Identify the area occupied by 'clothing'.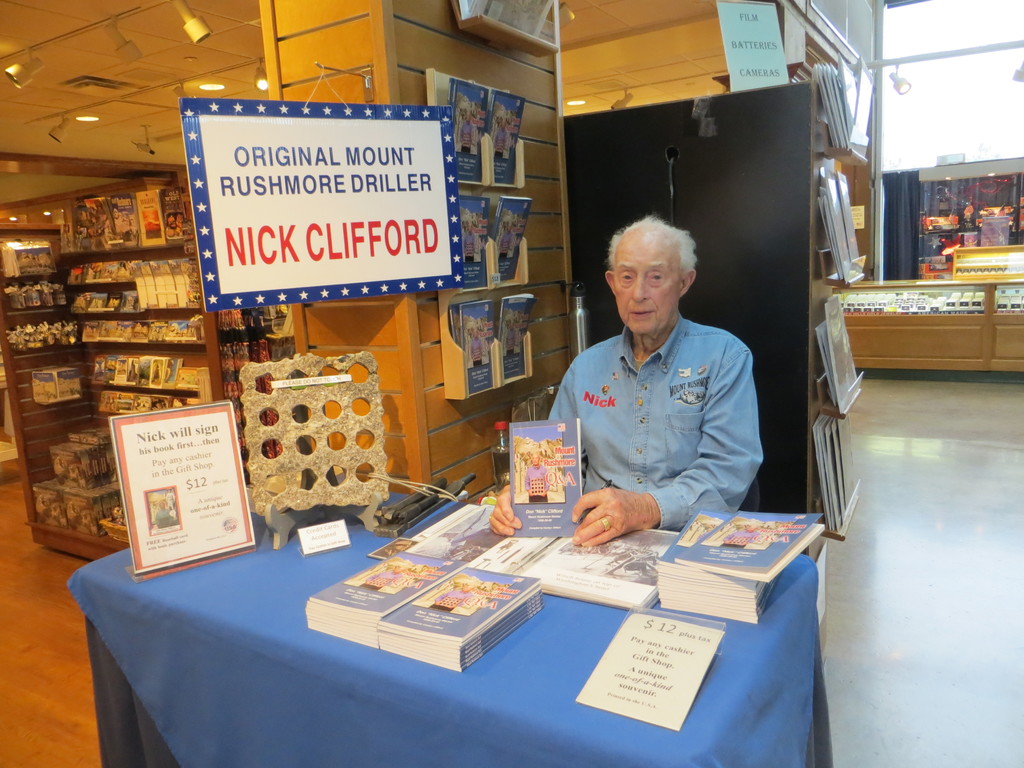
Area: detection(552, 312, 771, 532).
